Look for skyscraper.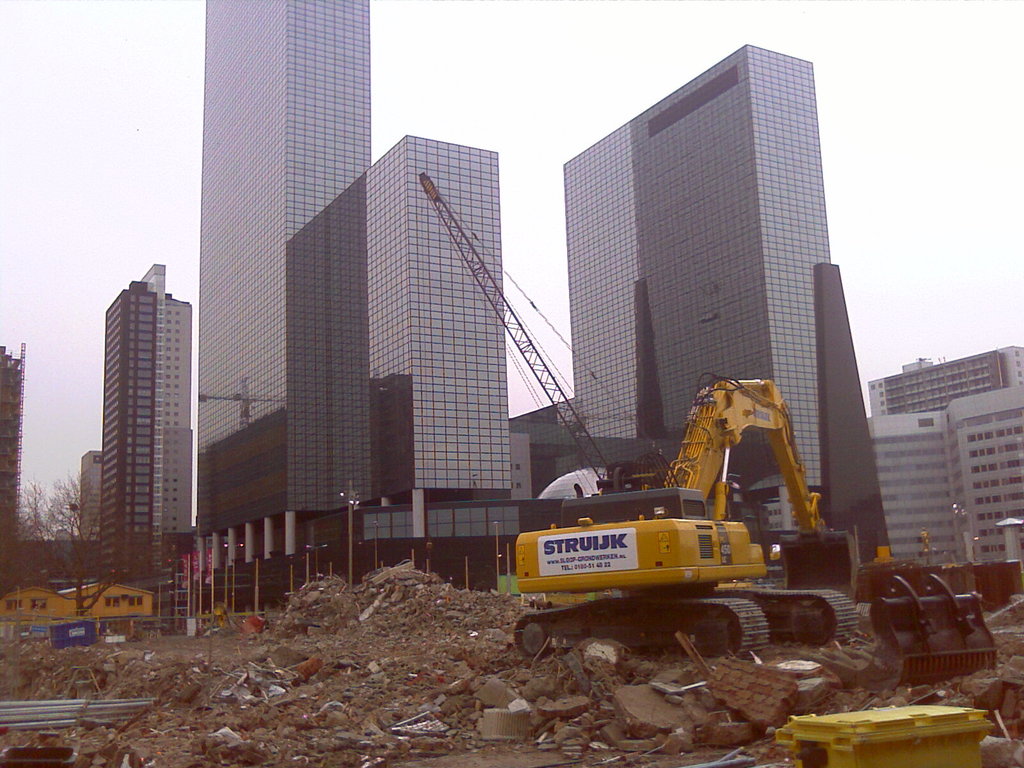
Found: <box>550,23,851,566</box>.
